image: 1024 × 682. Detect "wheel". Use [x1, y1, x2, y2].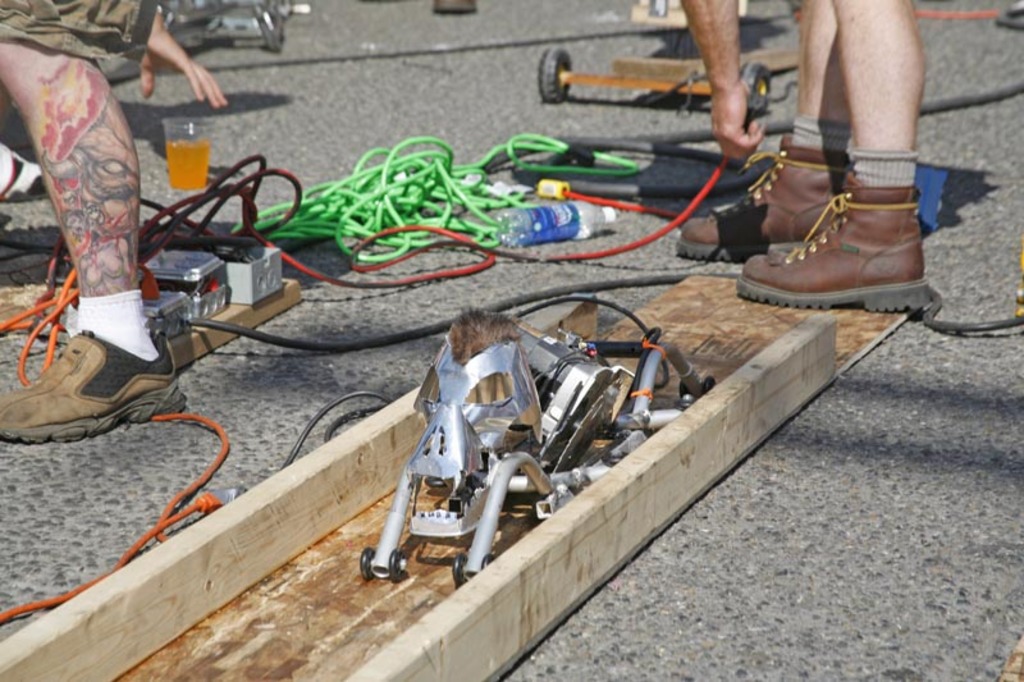
[737, 63, 772, 122].
